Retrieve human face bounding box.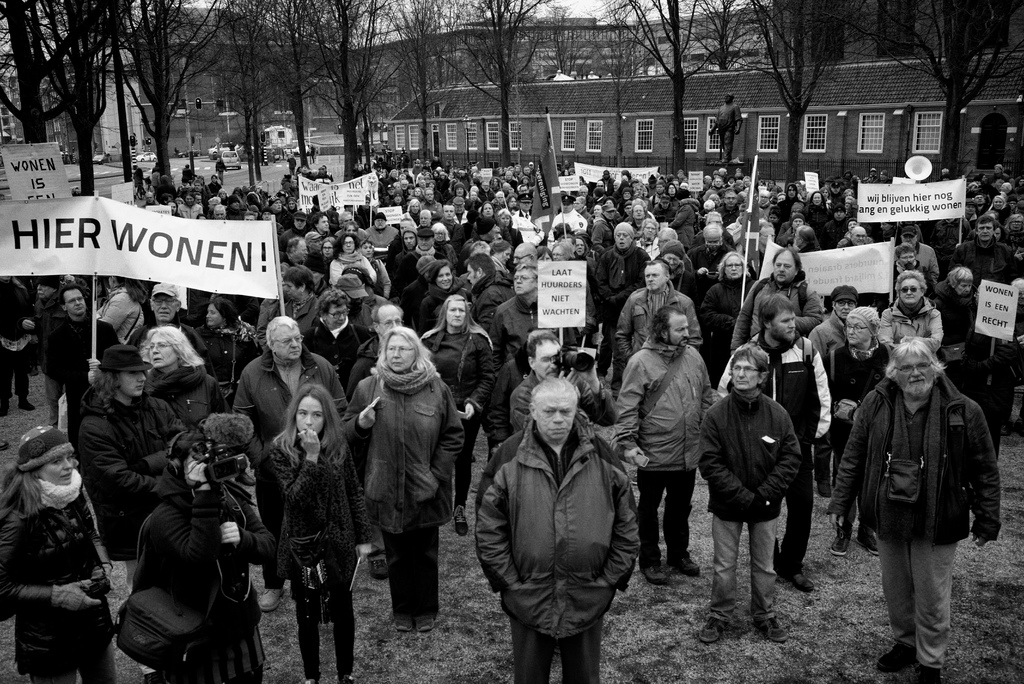
Bounding box: detection(357, 165, 360, 170).
